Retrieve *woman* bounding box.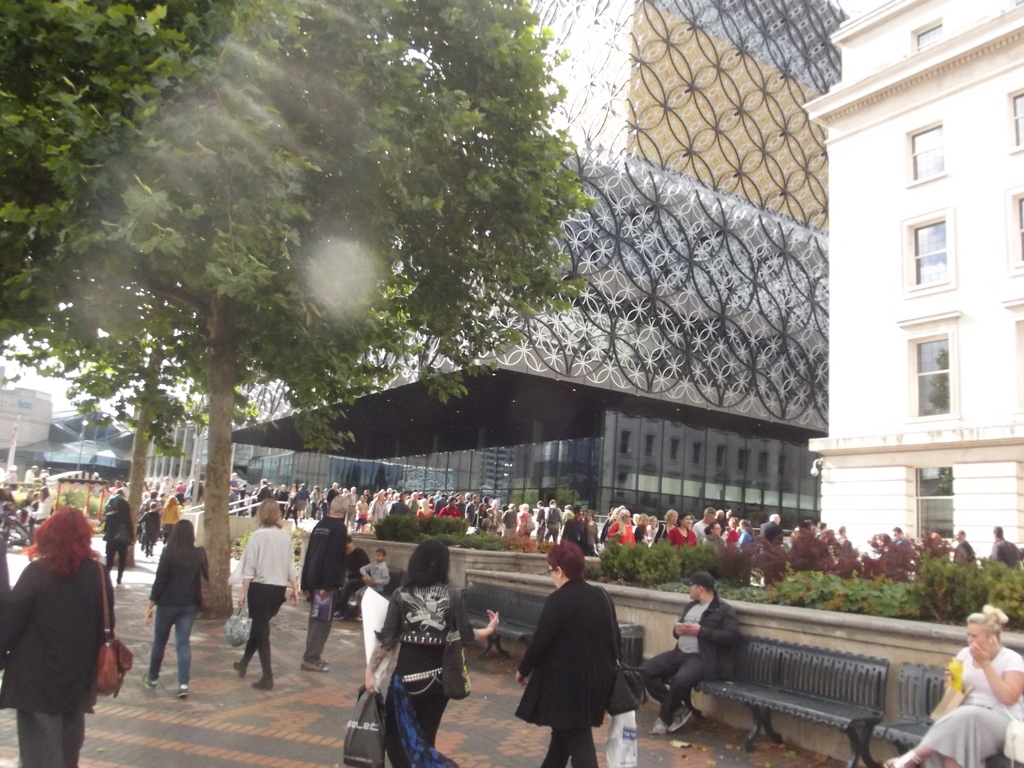
Bounding box: left=231, top=495, right=309, bottom=691.
